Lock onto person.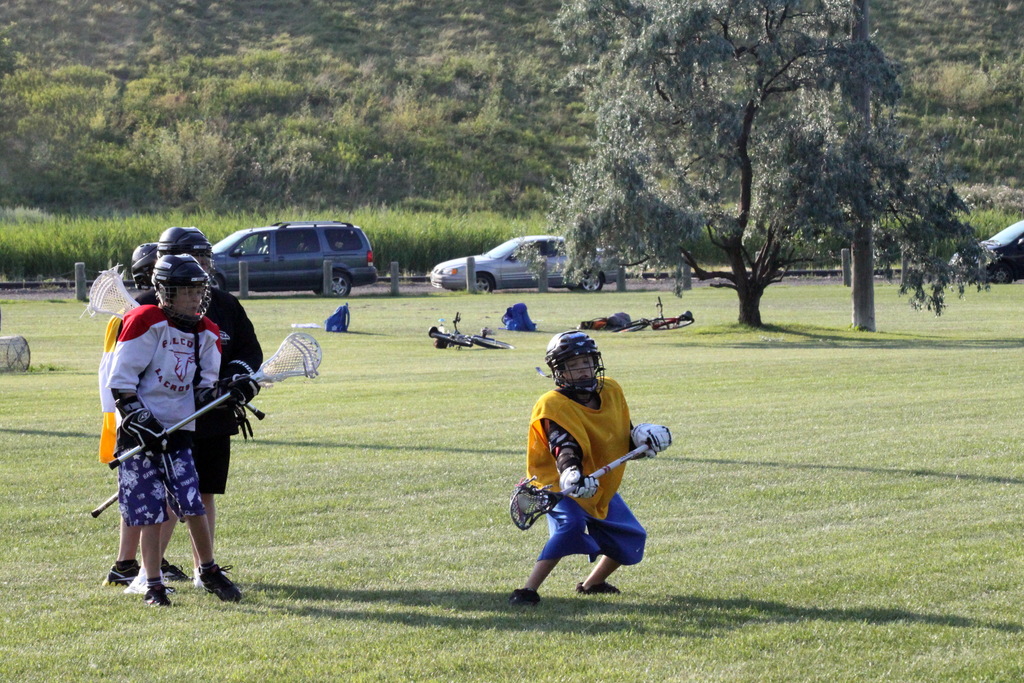
Locked: {"x1": 103, "y1": 240, "x2": 157, "y2": 583}.
